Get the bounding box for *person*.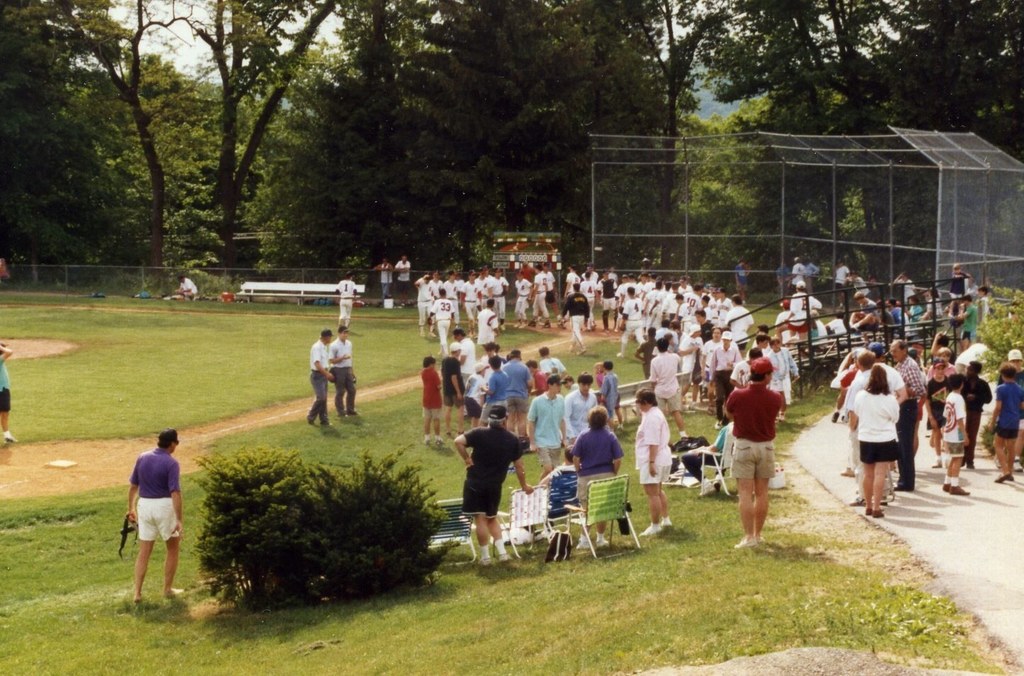
detection(857, 368, 899, 502).
